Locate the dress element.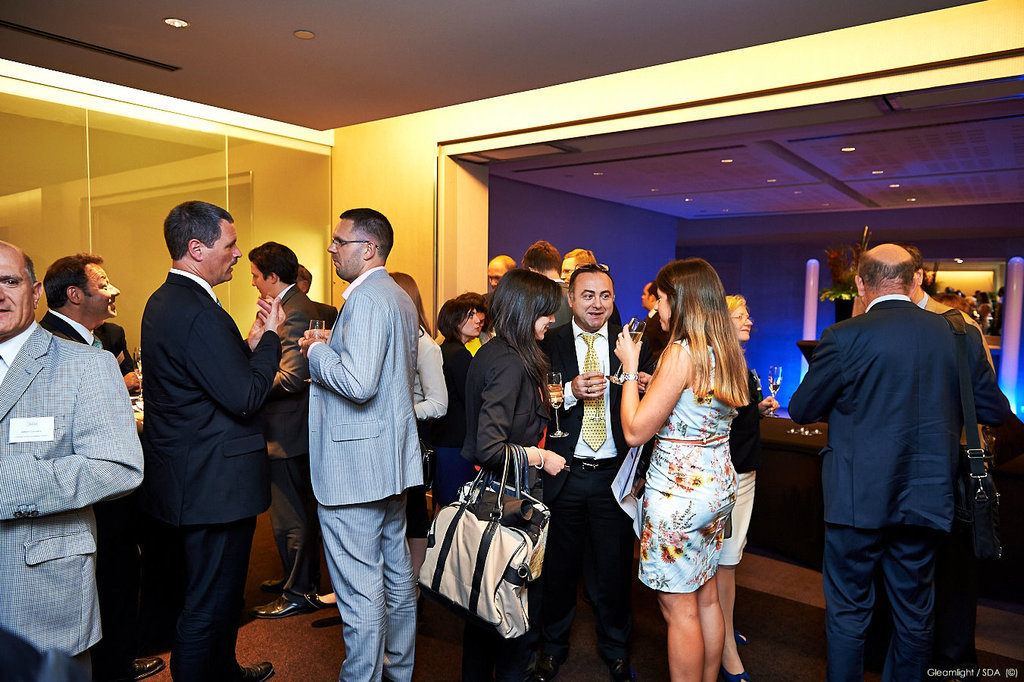
Element bbox: l=638, t=339, r=736, b=593.
